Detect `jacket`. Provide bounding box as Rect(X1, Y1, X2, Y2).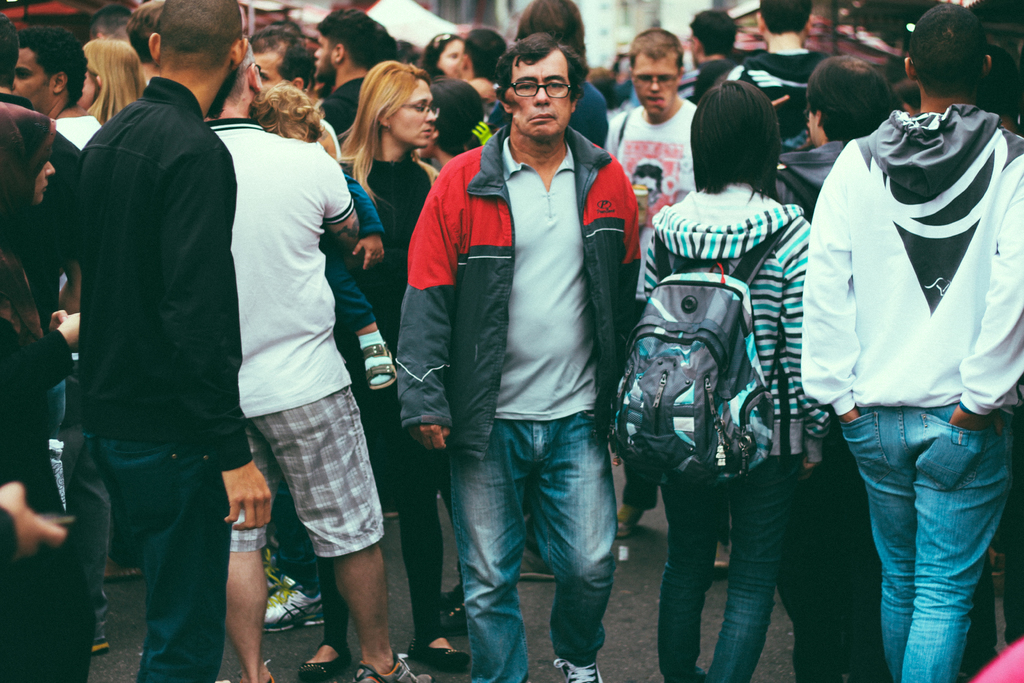
Rect(730, 46, 829, 145).
